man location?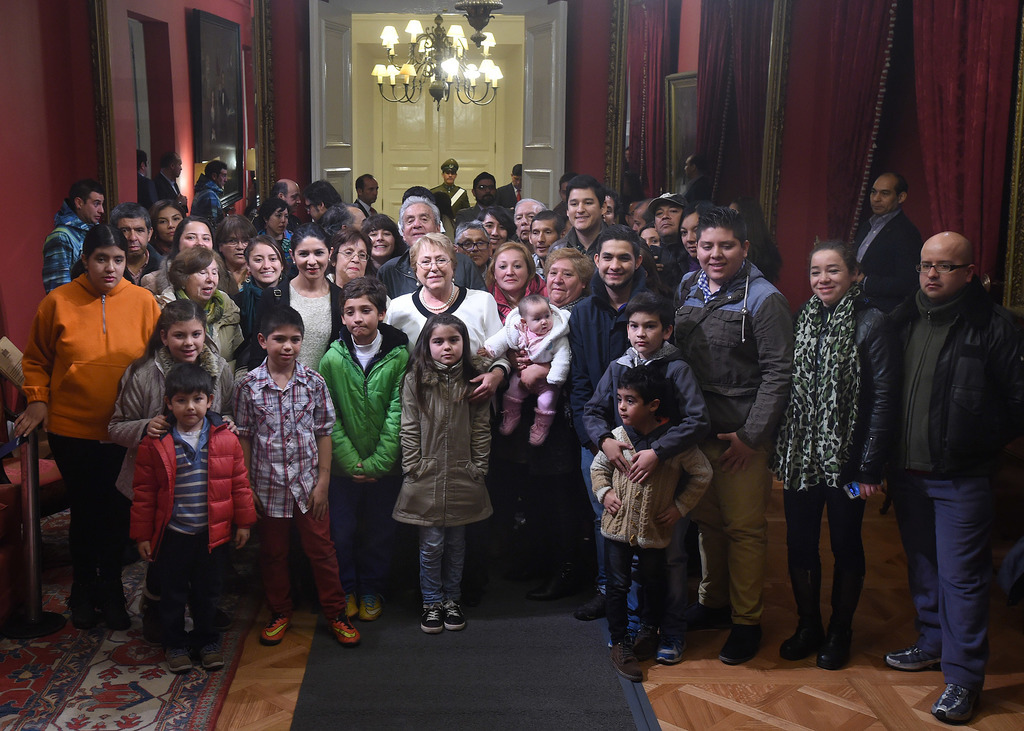
bbox=[376, 193, 490, 301]
